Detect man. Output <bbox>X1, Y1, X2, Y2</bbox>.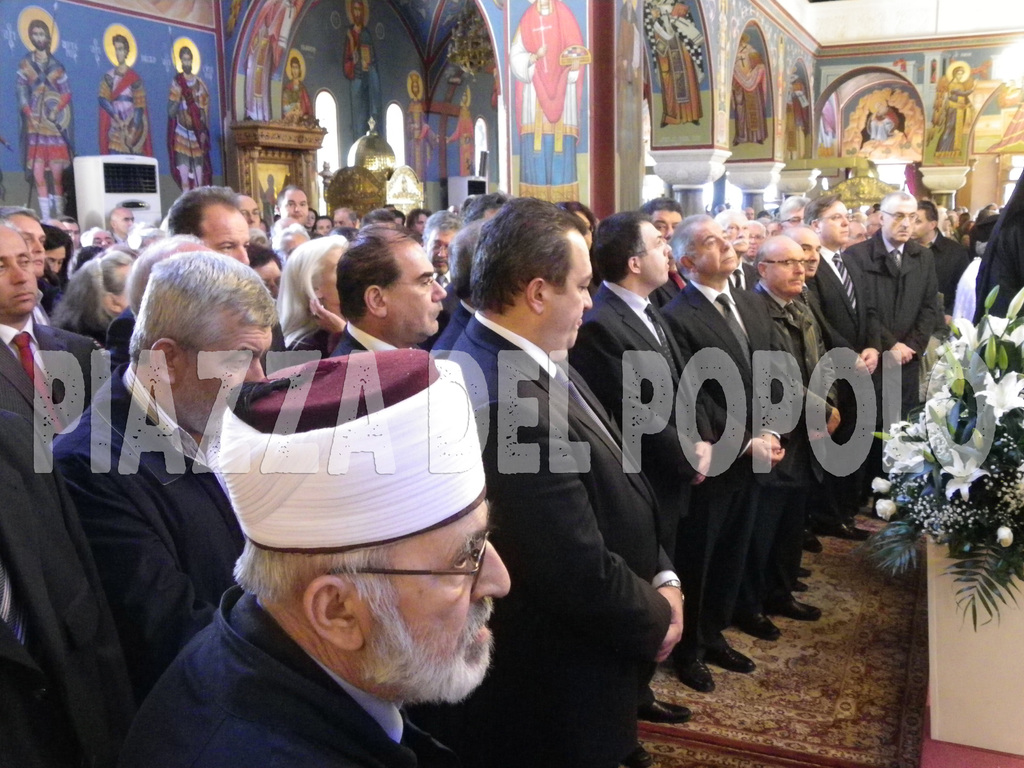
<bbox>273, 188, 314, 223</bbox>.
